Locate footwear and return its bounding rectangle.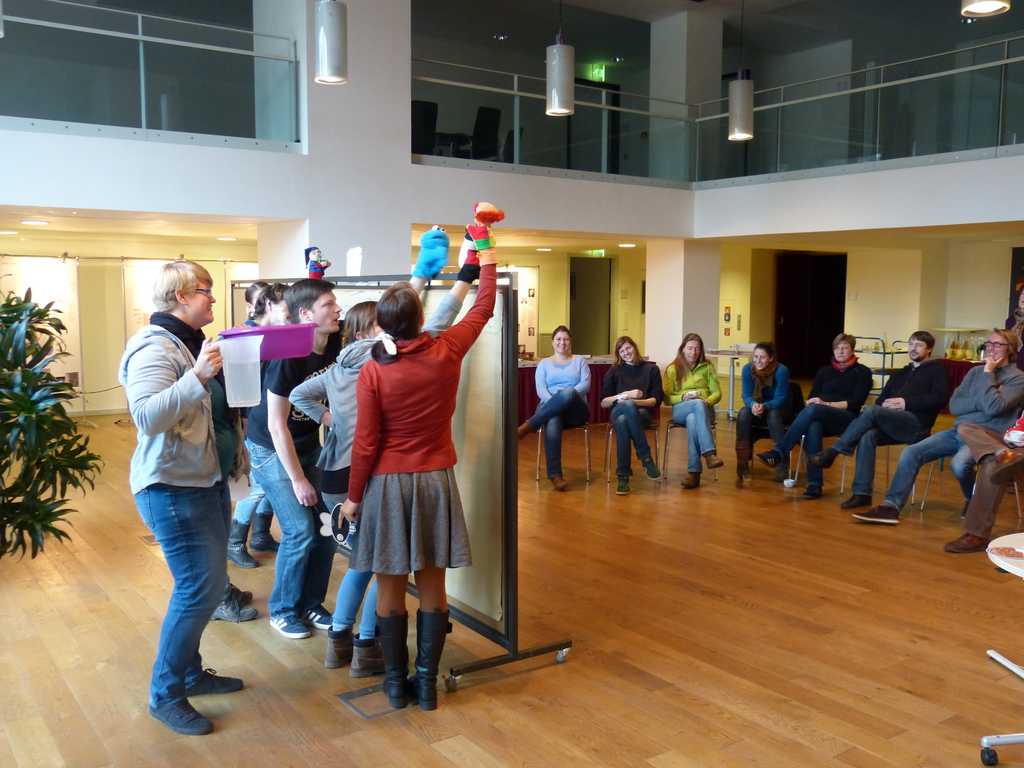
bbox=(218, 521, 266, 570).
